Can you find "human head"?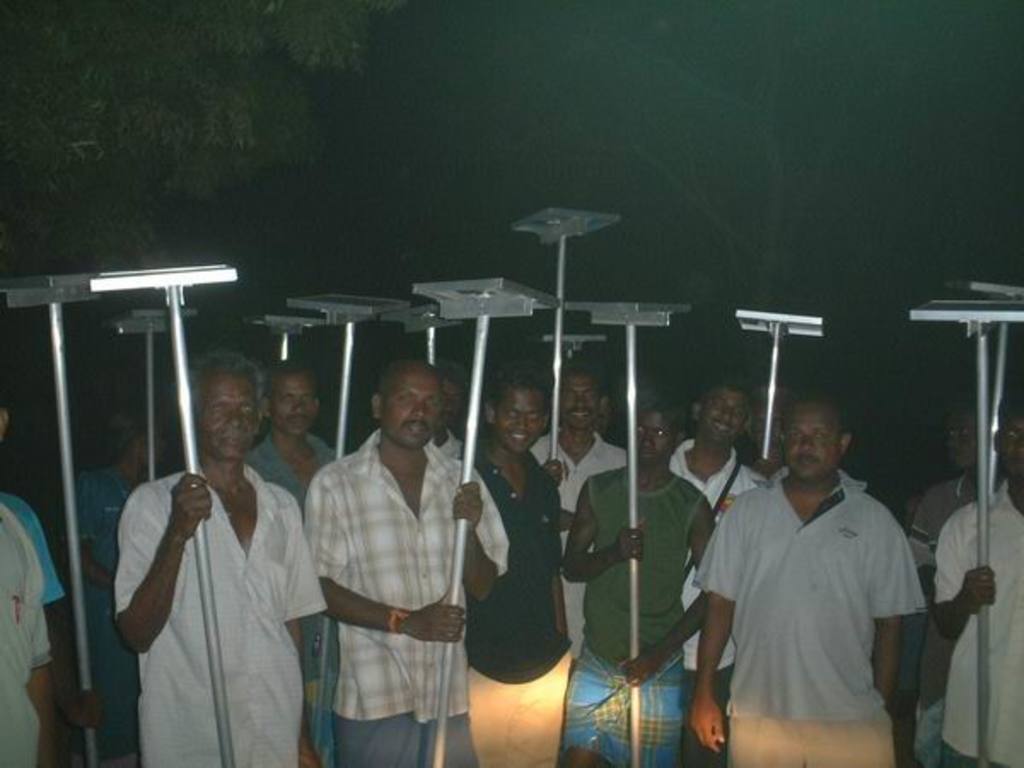
Yes, bounding box: pyautogui.locateOnScreen(111, 411, 169, 471).
